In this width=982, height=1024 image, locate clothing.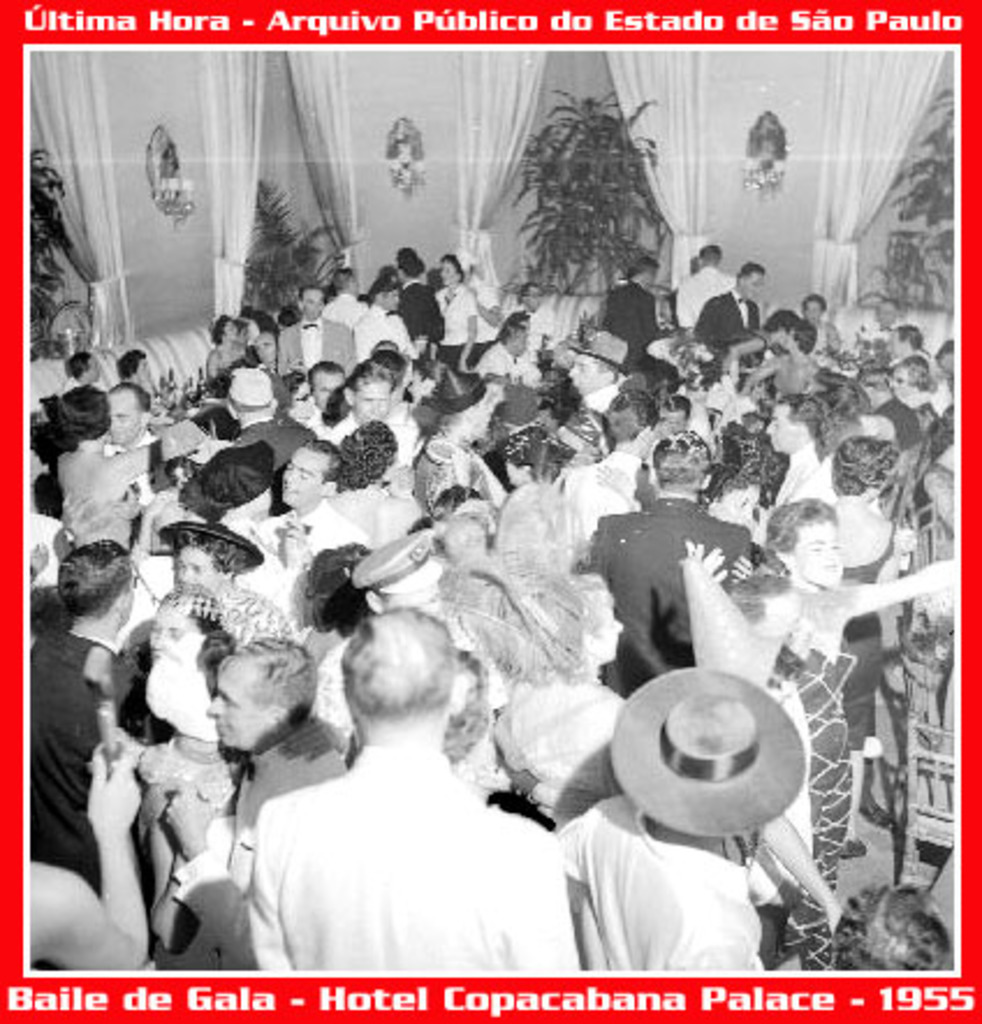
Bounding box: {"x1": 554, "y1": 795, "x2": 771, "y2": 982}.
